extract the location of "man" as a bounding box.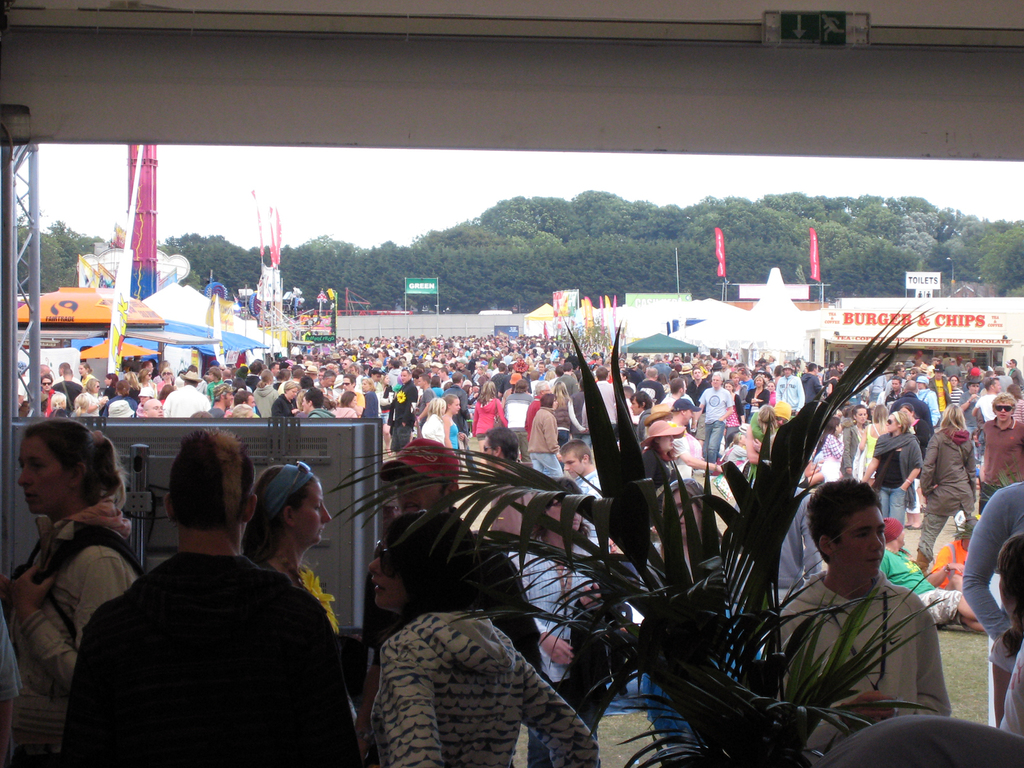
<region>359, 433, 535, 767</region>.
